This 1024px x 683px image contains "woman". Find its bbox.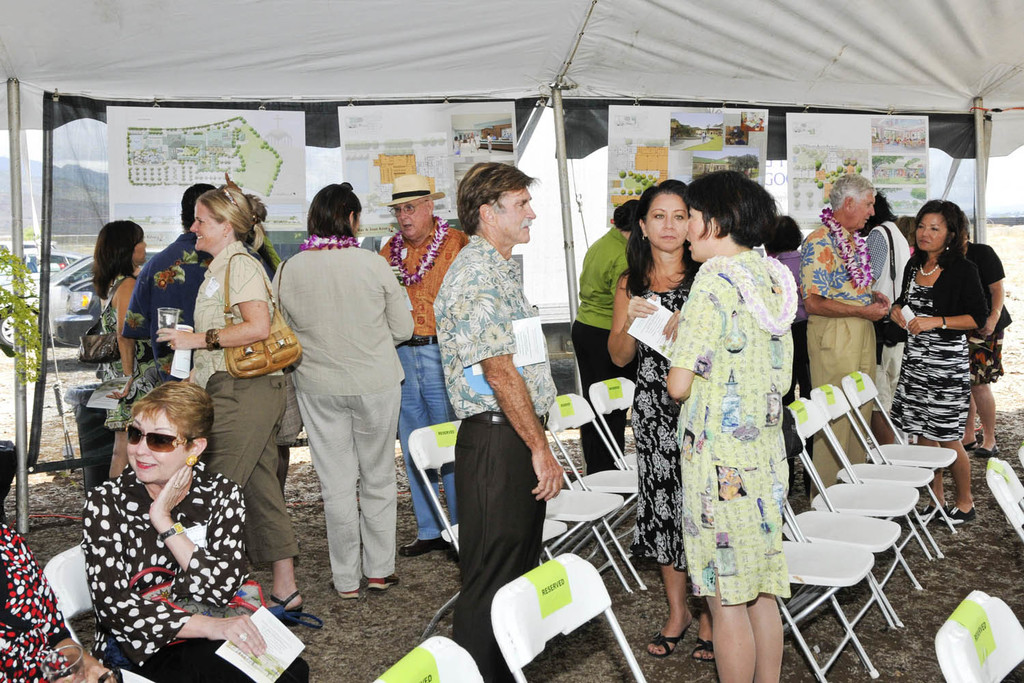
154:186:307:622.
